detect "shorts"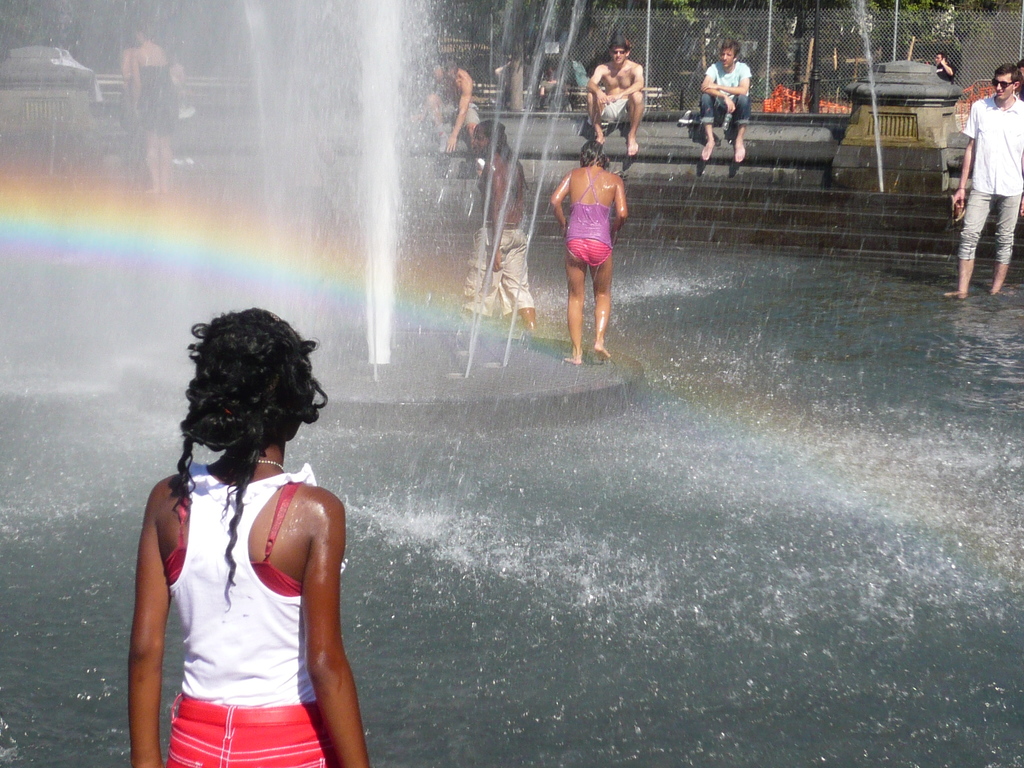
bbox(586, 98, 646, 122)
